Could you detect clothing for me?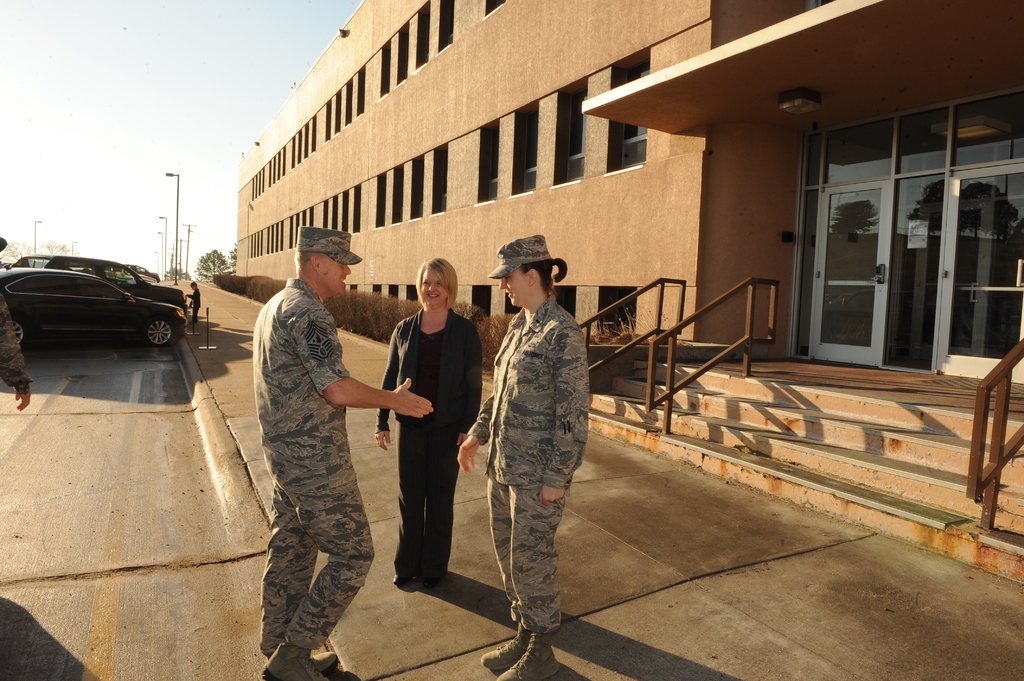
Detection result: pyautogui.locateOnScreen(0, 290, 34, 391).
